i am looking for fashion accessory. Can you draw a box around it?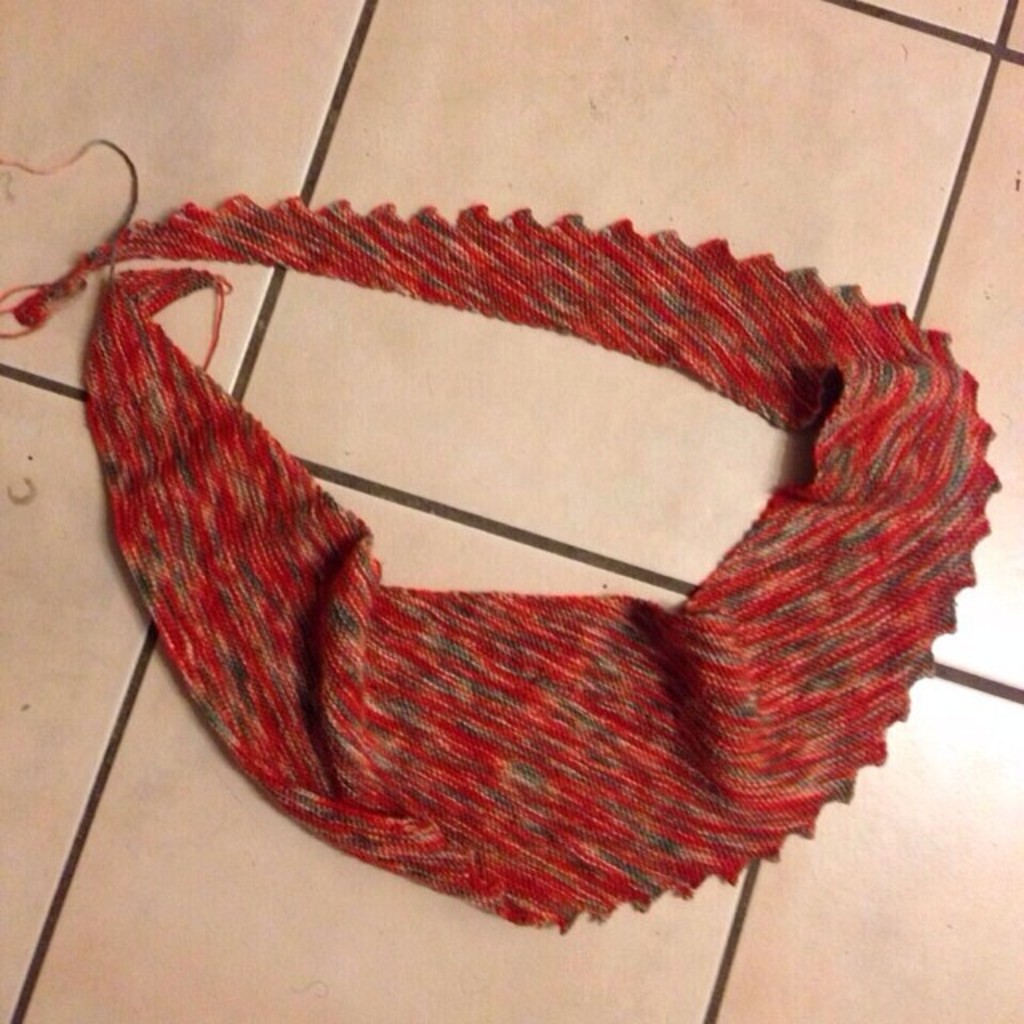
Sure, the bounding box is 0:133:995:962.
